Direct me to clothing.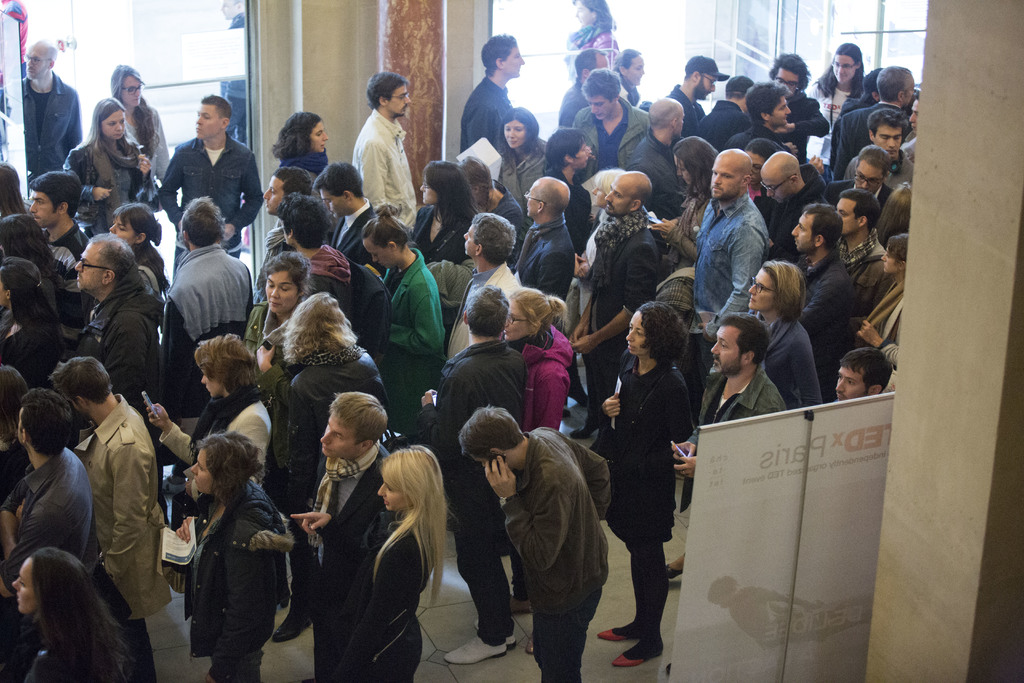
Direction: 776,88,831,160.
